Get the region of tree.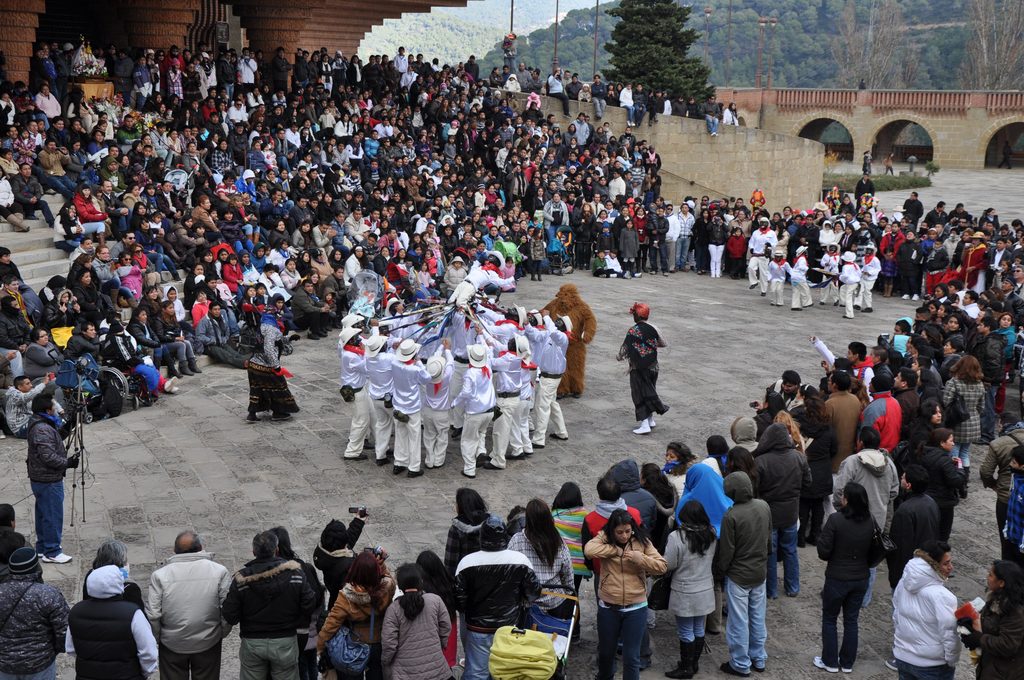
(601, 12, 742, 104).
